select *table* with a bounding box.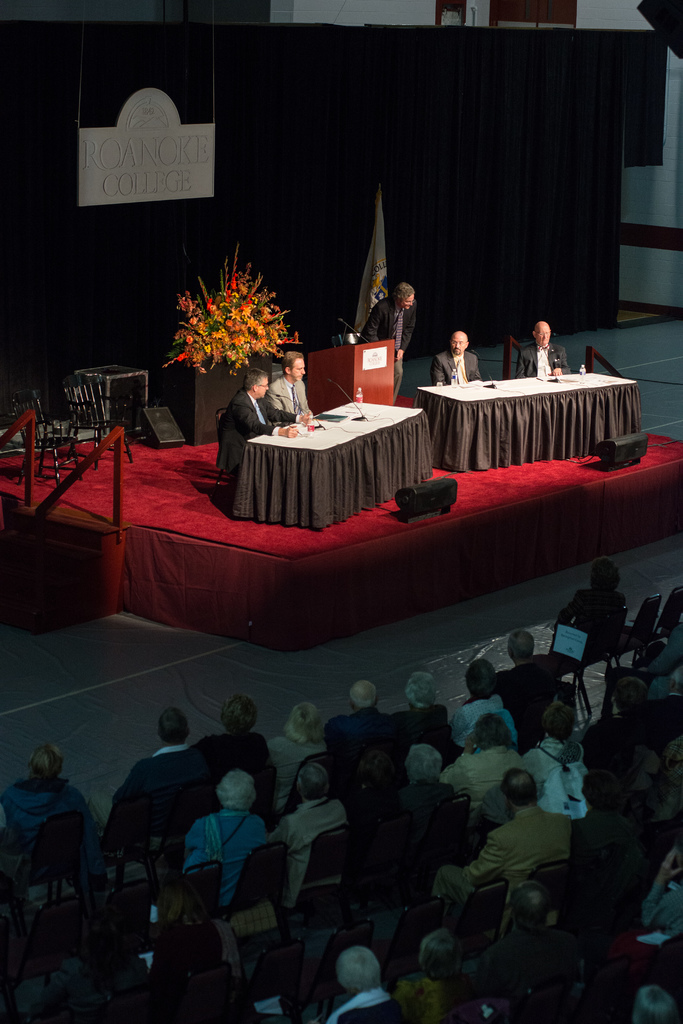
[left=221, top=395, right=441, bottom=528].
